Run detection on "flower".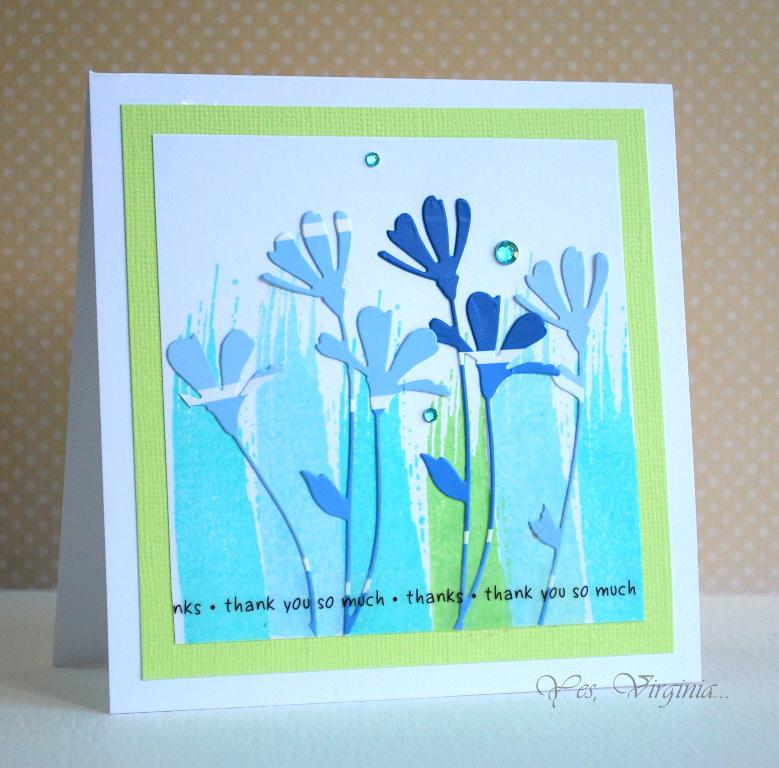
Result: box=[372, 193, 474, 301].
